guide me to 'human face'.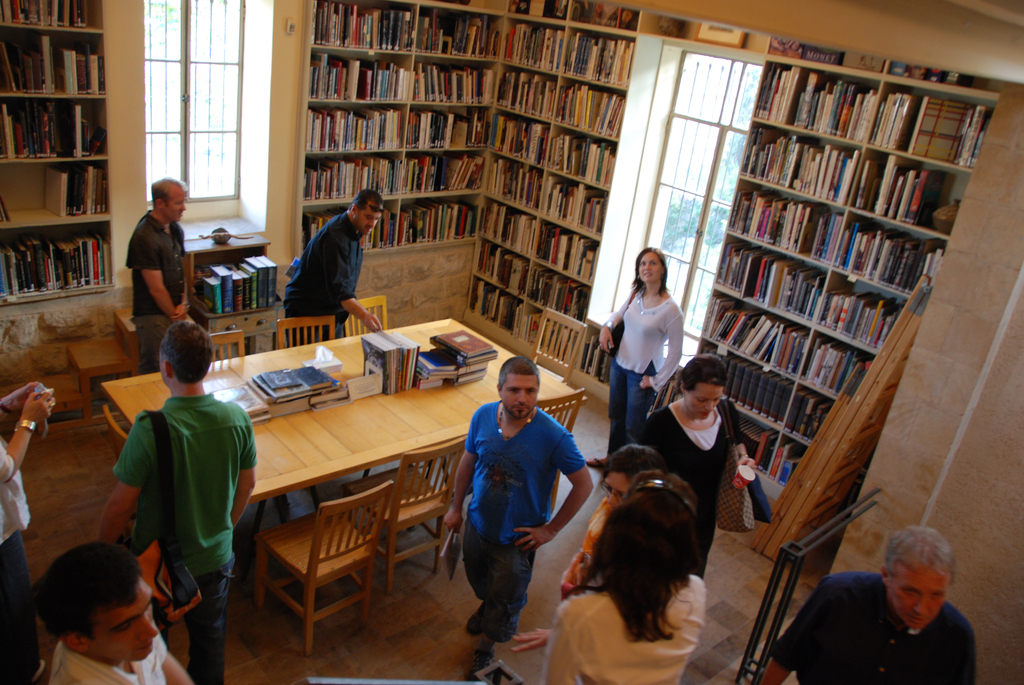
Guidance: 607, 471, 627, 505.
